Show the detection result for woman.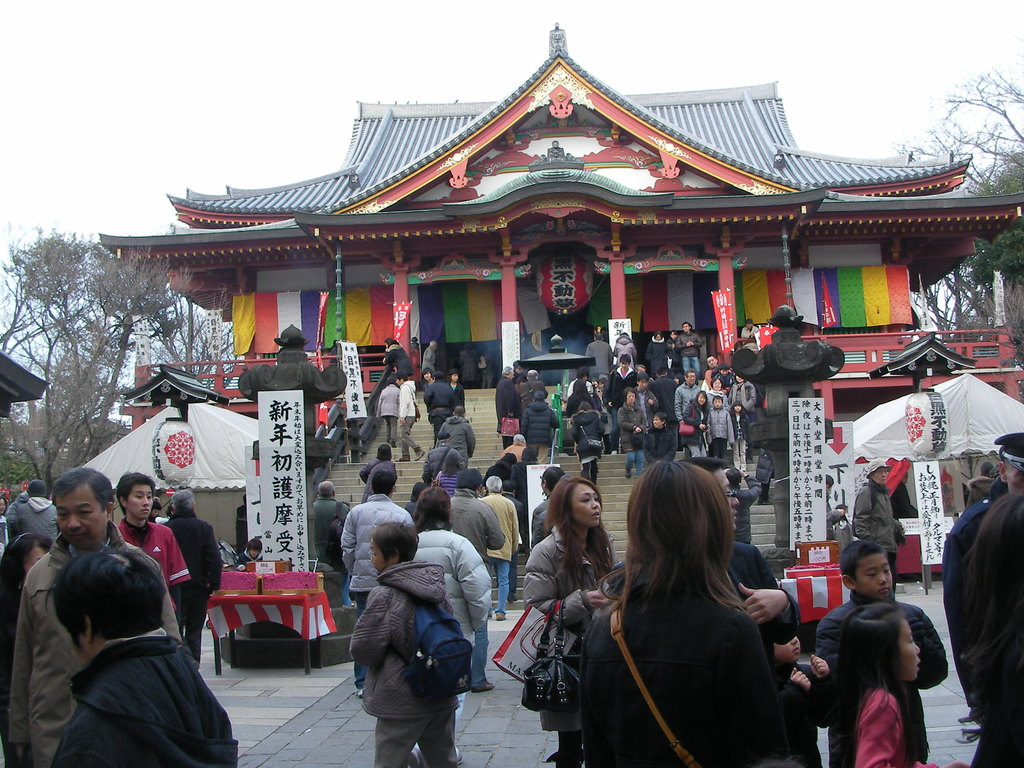
<bbox>615, 386, 646, 478</bbox>.
